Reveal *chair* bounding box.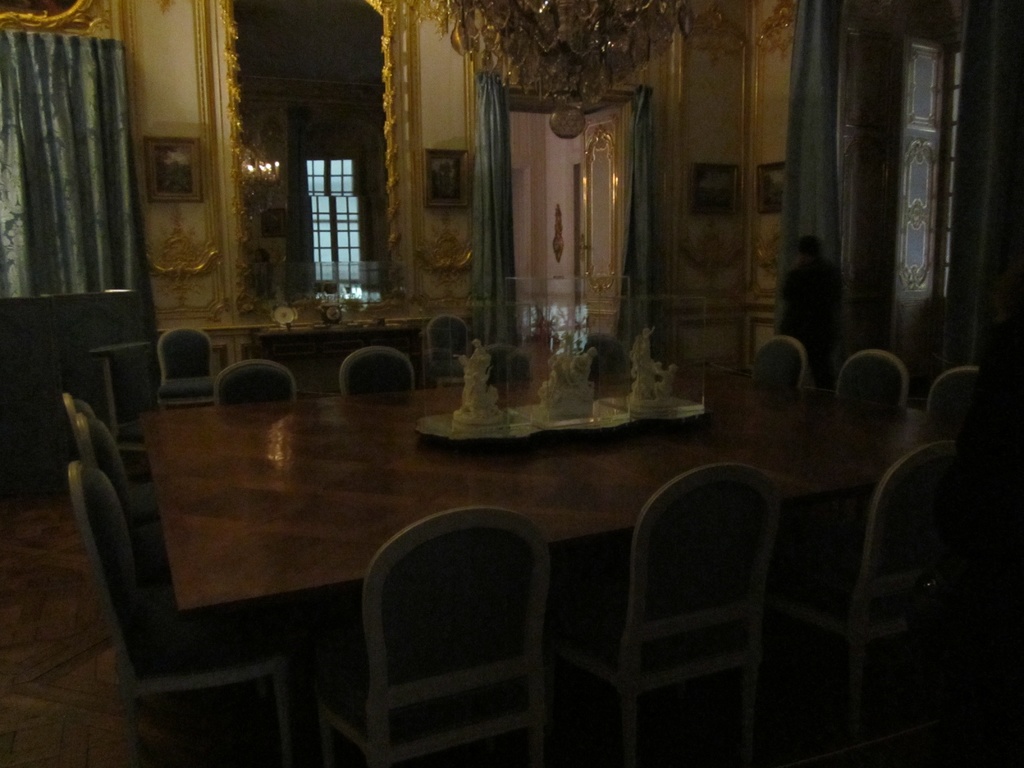
Revealed: {"left": 817, "top": 452, "right": 976, "bottom": 754}.
